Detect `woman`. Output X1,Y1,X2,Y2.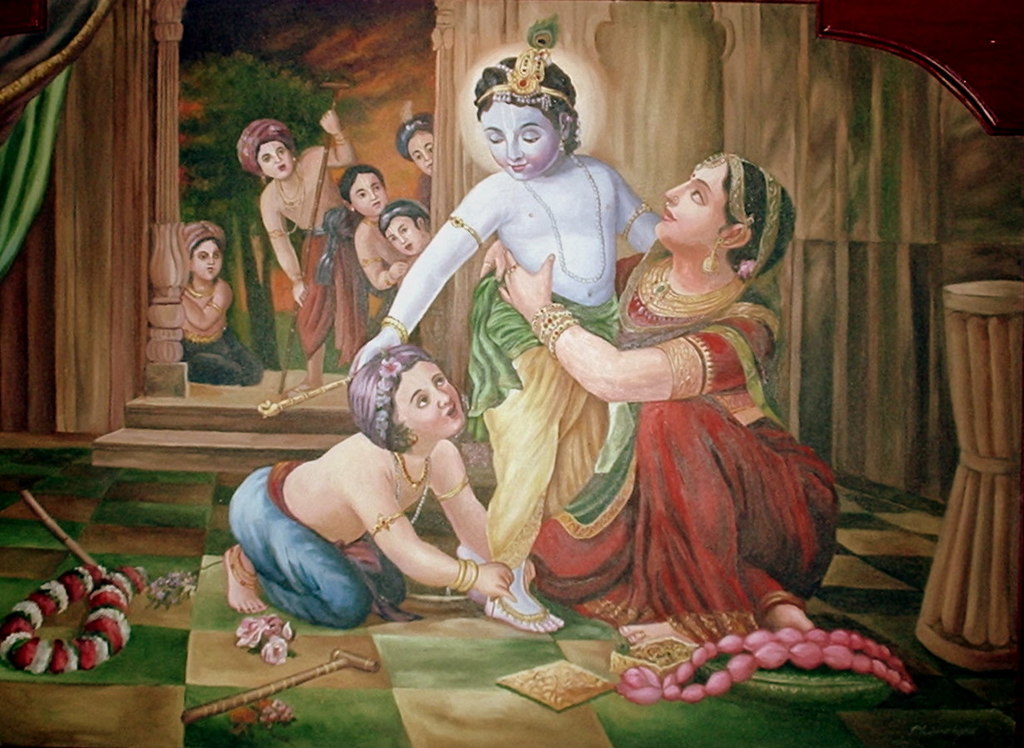
517,115,827,628.
